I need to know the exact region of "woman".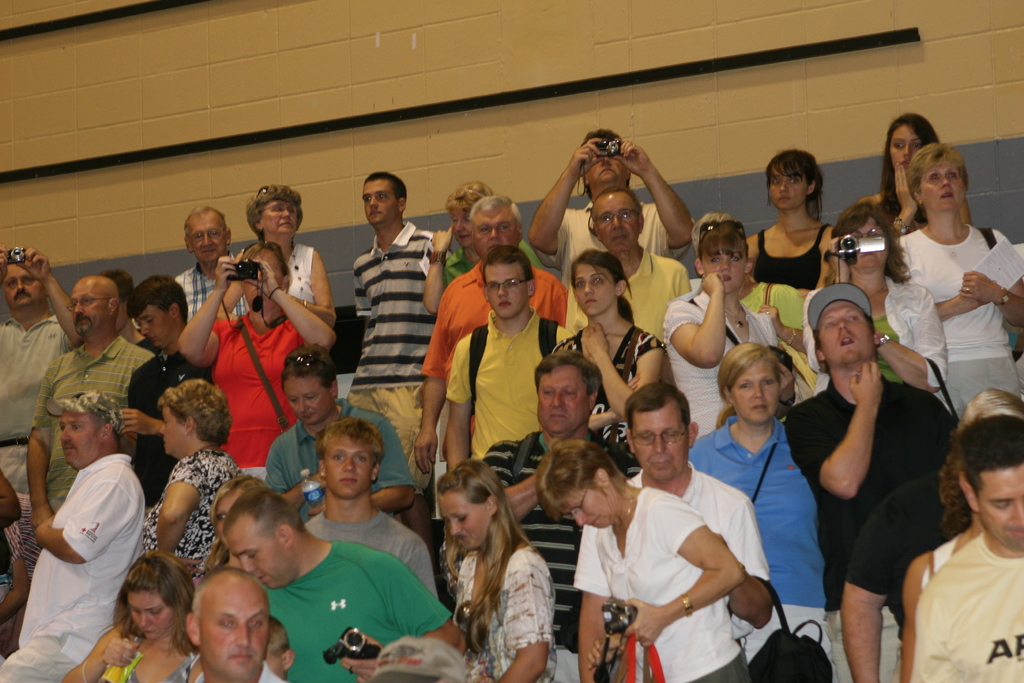
Region: select_region(895, 140, 1023, 416).
